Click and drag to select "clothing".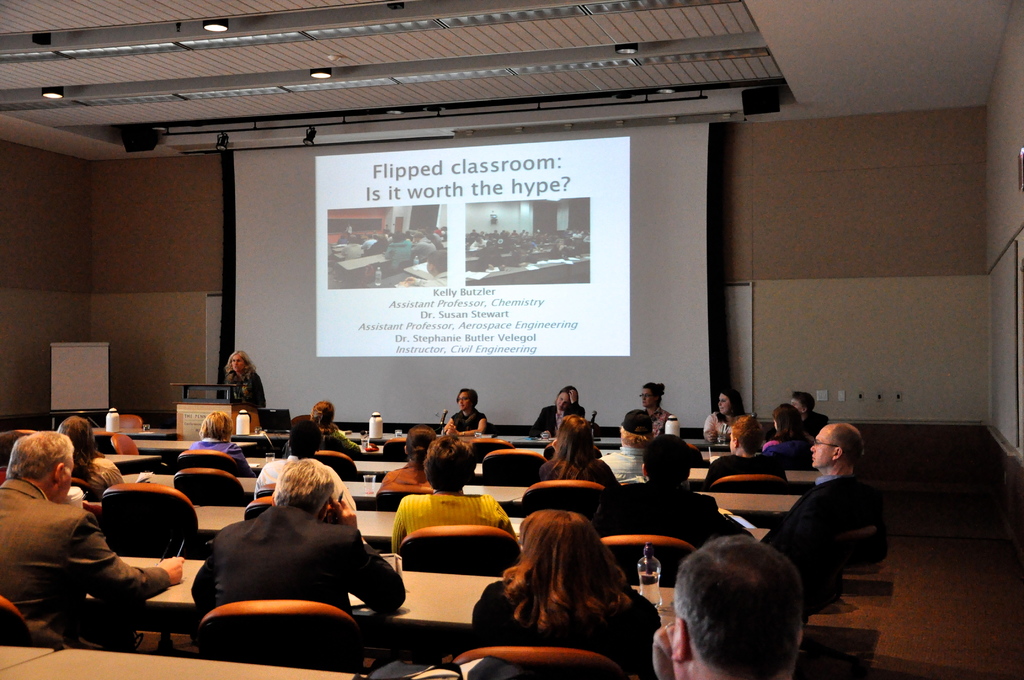
Selection: {"left": 759, "top": 426, "right": 801, "bottom": 466}.
